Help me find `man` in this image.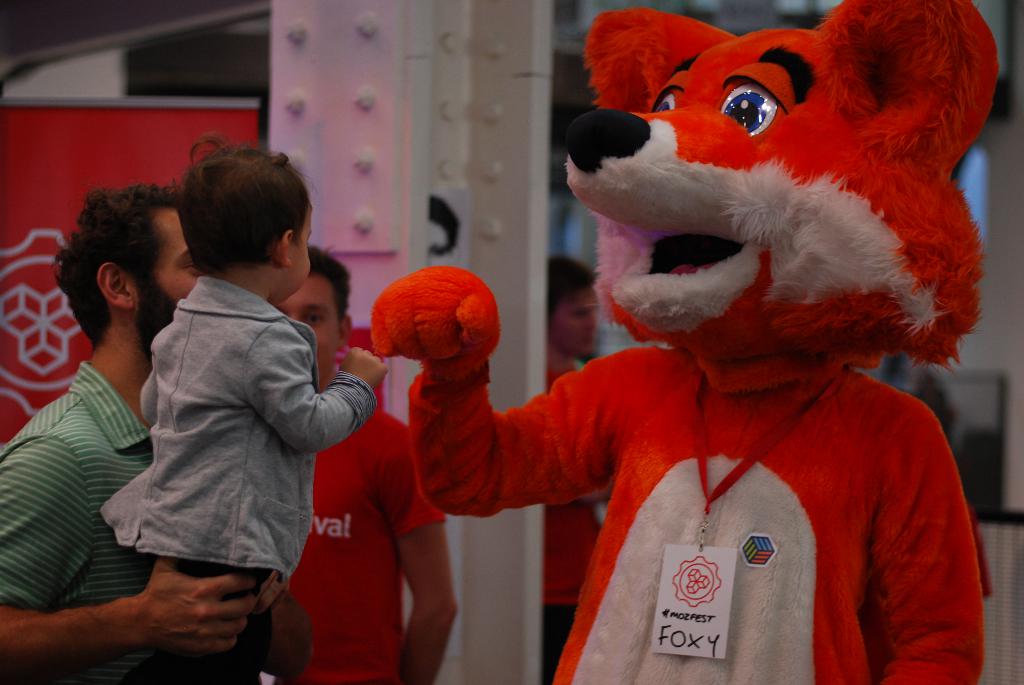
Found it: [543, 255, 604, 675].
